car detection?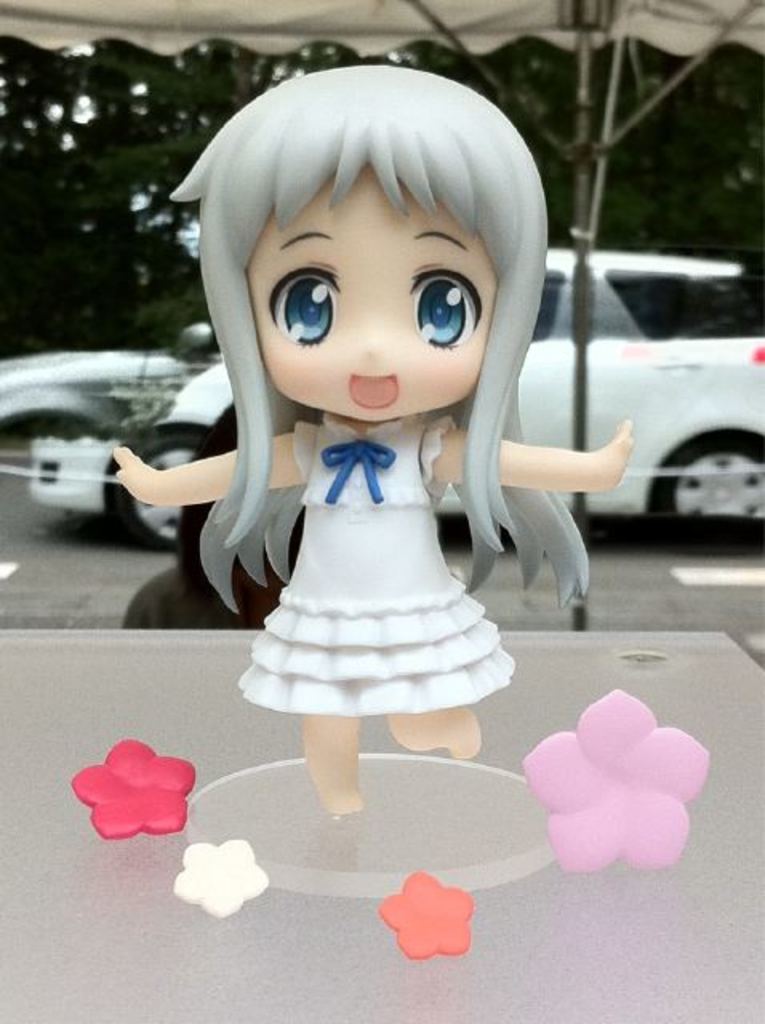
rect(24, 253, 763, 530)
